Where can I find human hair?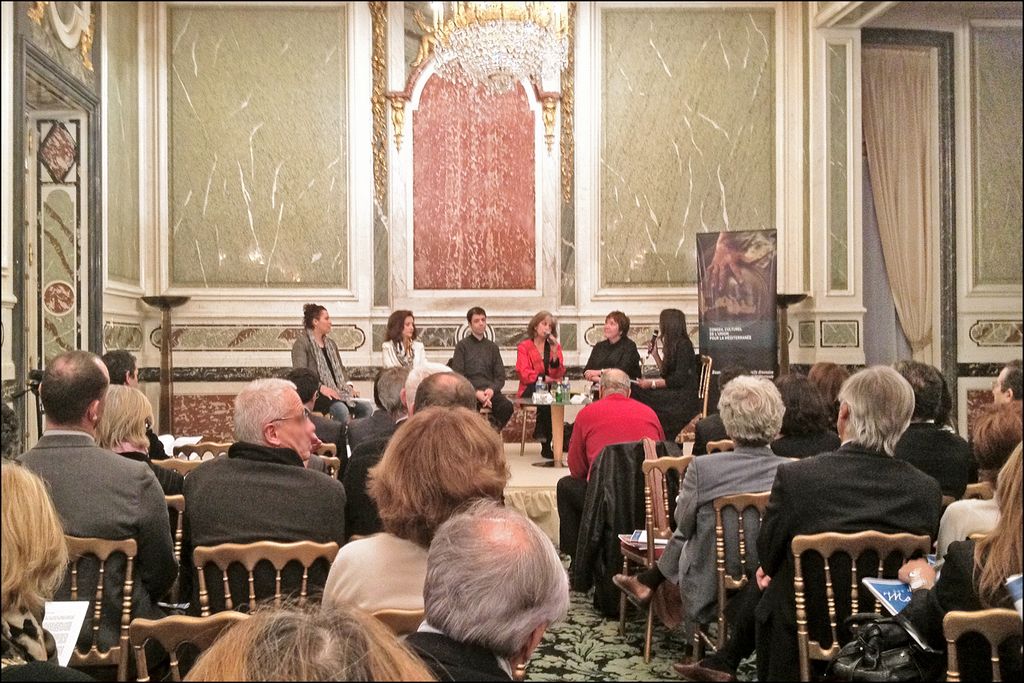
You can find it at <region>403, 503, 574, 681</region>.
